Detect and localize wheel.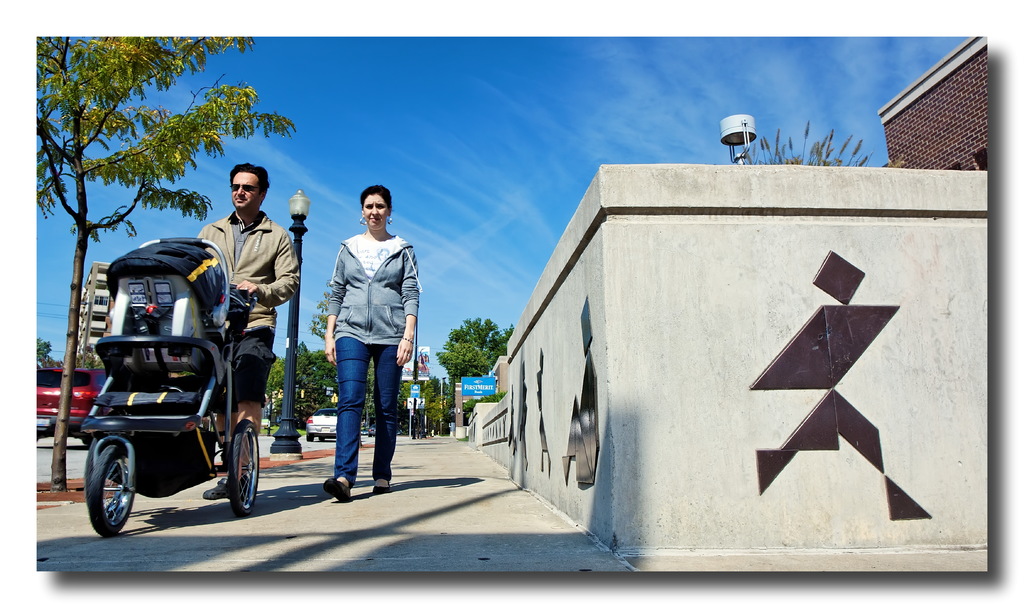
Localized at {"x1": 225, "y1": 420, "x2": 257, "y2": 517}.
